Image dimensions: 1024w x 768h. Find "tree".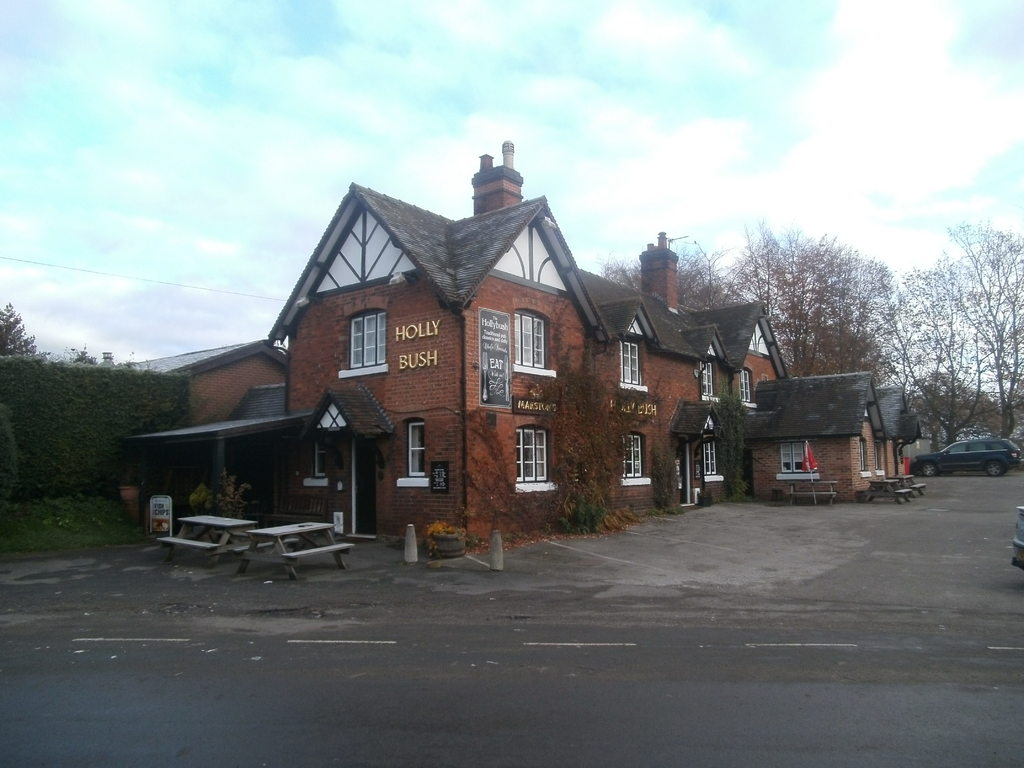
72 344 99 365.
